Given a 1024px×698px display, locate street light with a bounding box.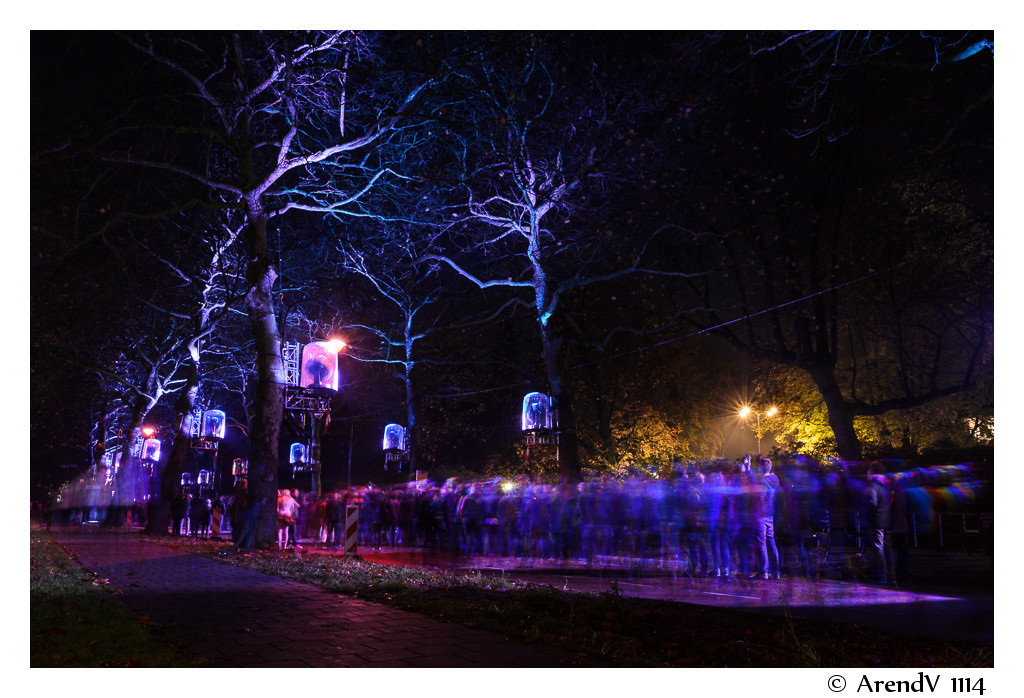
Located: select_region(732, 402, 782, 451).
